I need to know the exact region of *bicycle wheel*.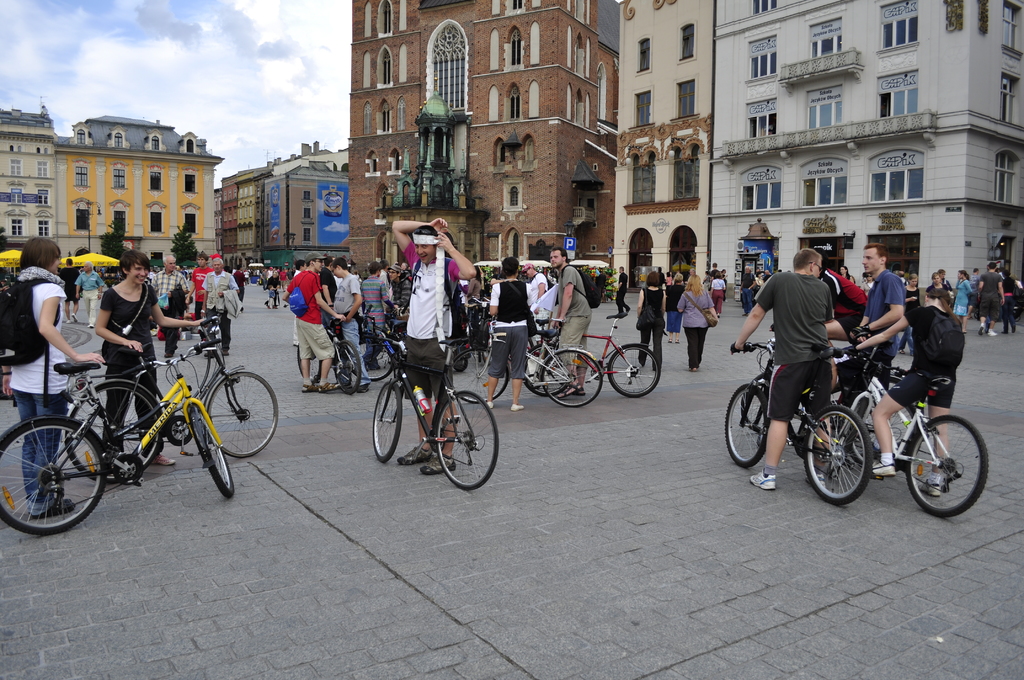
Region: 847, 393, 924, 465.
